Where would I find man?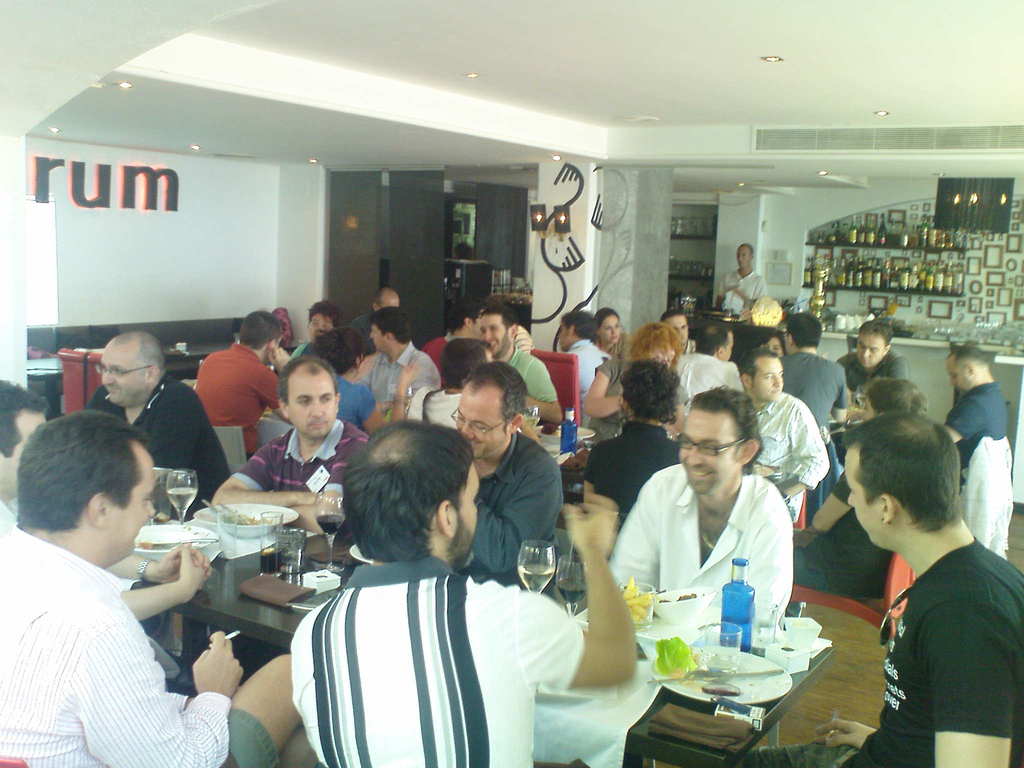
At 0:374:190:653.
